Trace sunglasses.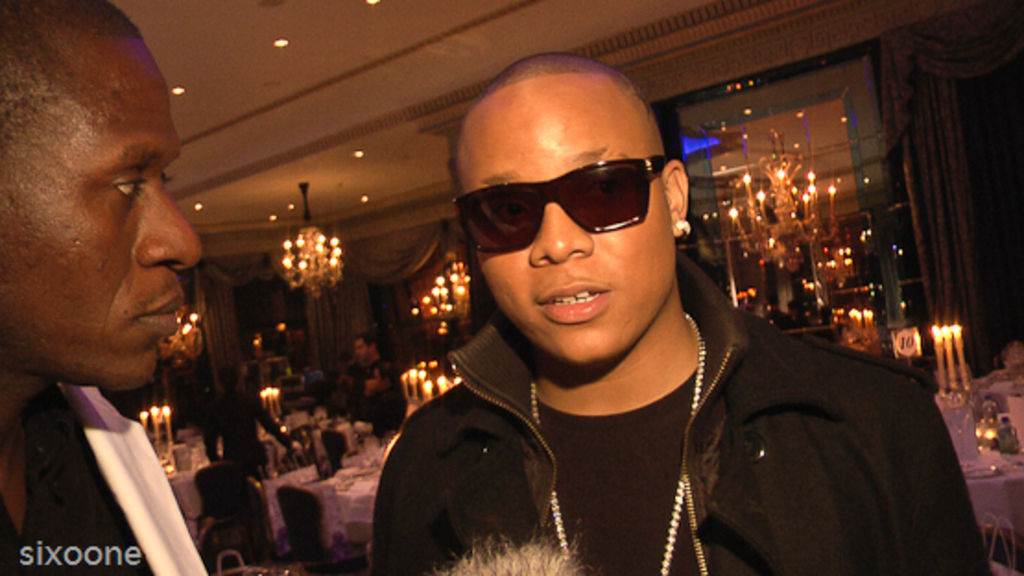
Traced to region(454, 159, 670, 258).
